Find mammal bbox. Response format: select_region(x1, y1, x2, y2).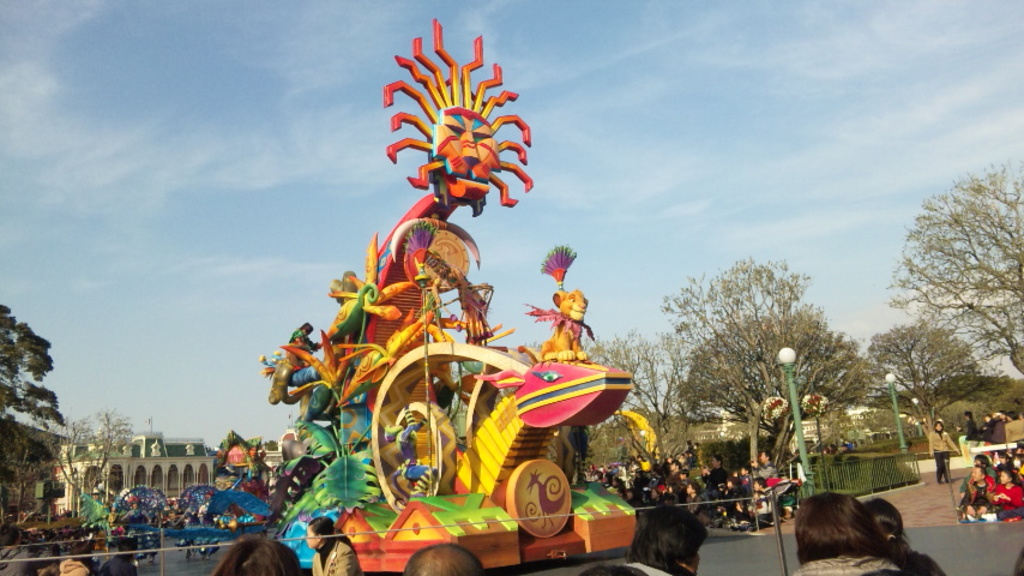
select_region(209, 532, 302, 575).
